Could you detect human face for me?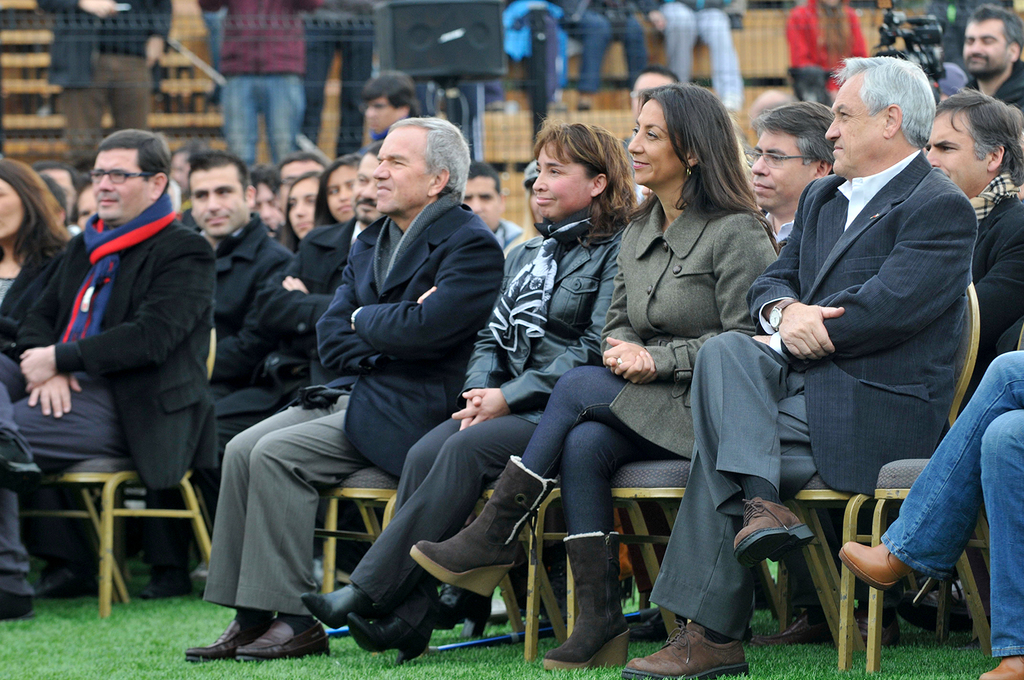
Detection result: [250, 178, 288, 223].
